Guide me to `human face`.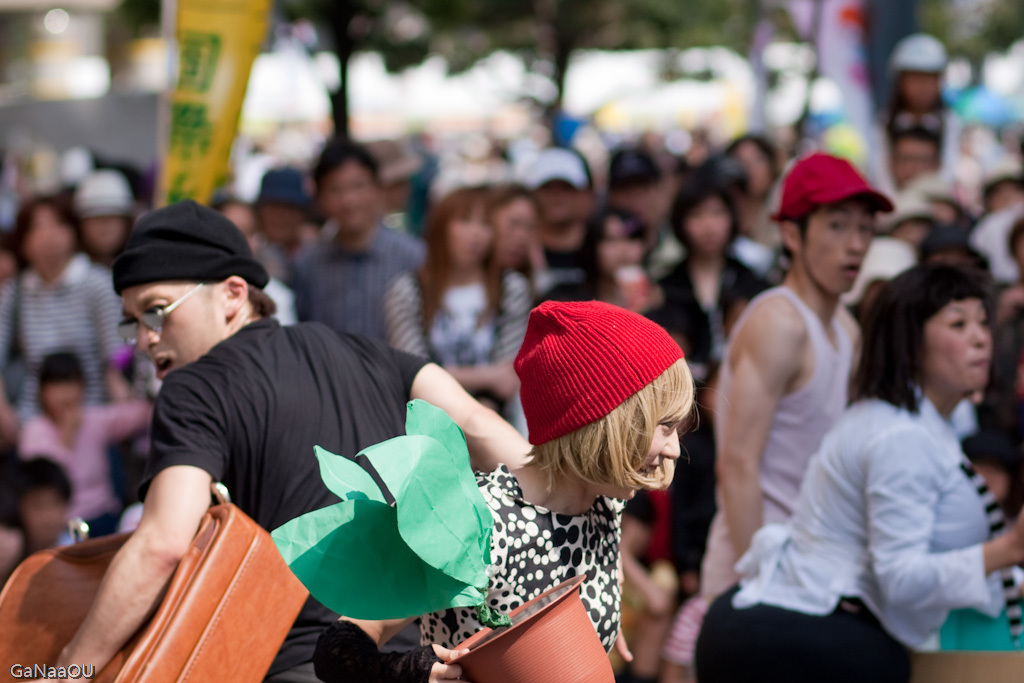
Guidance: left=320, top=163, right=374, bottom=235.
